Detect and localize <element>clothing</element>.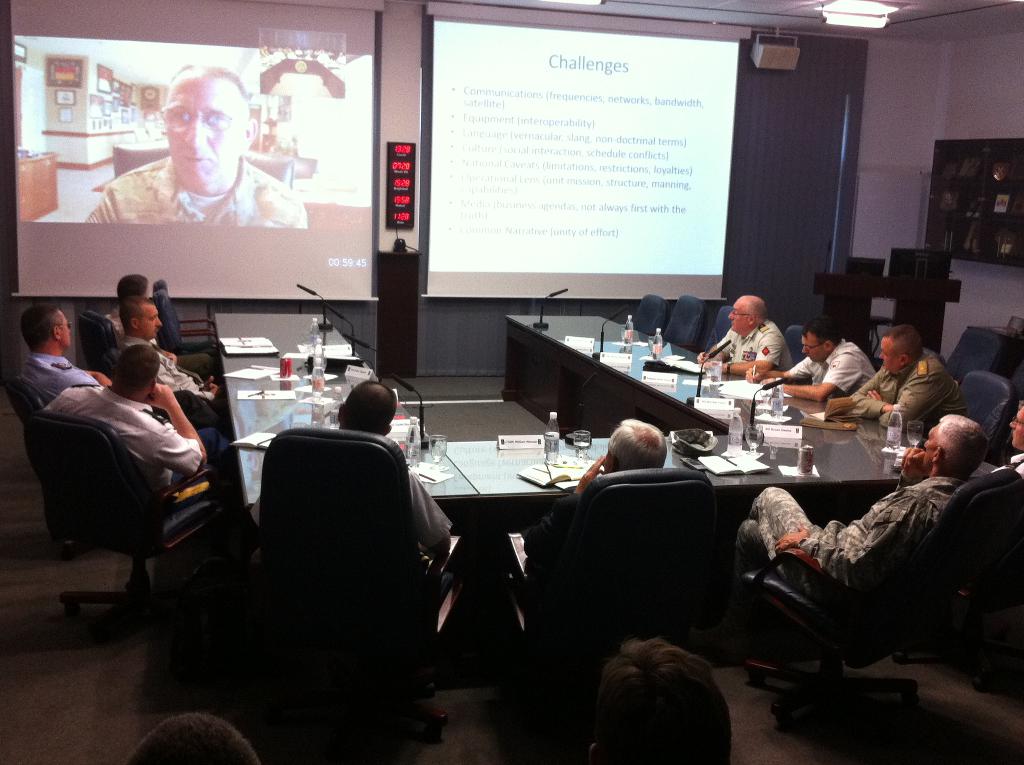
Localized at bbox=[984, 451, 1023, 490].
